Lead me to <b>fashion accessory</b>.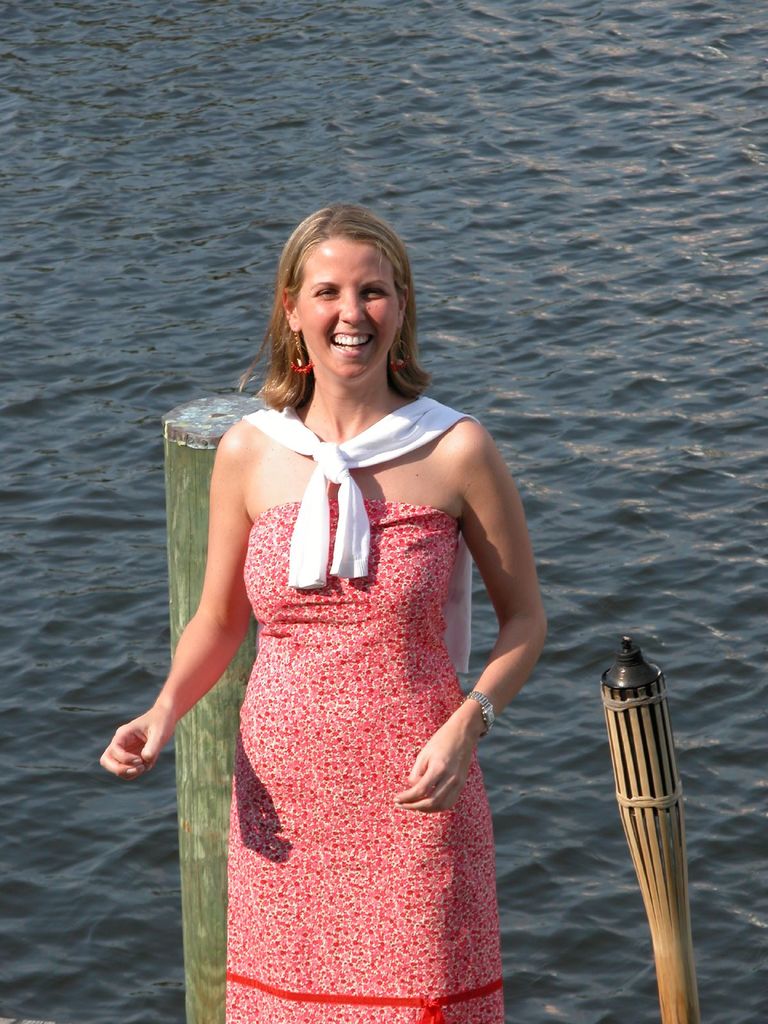
Lead to bbox=(285, 332, 312, 374).
